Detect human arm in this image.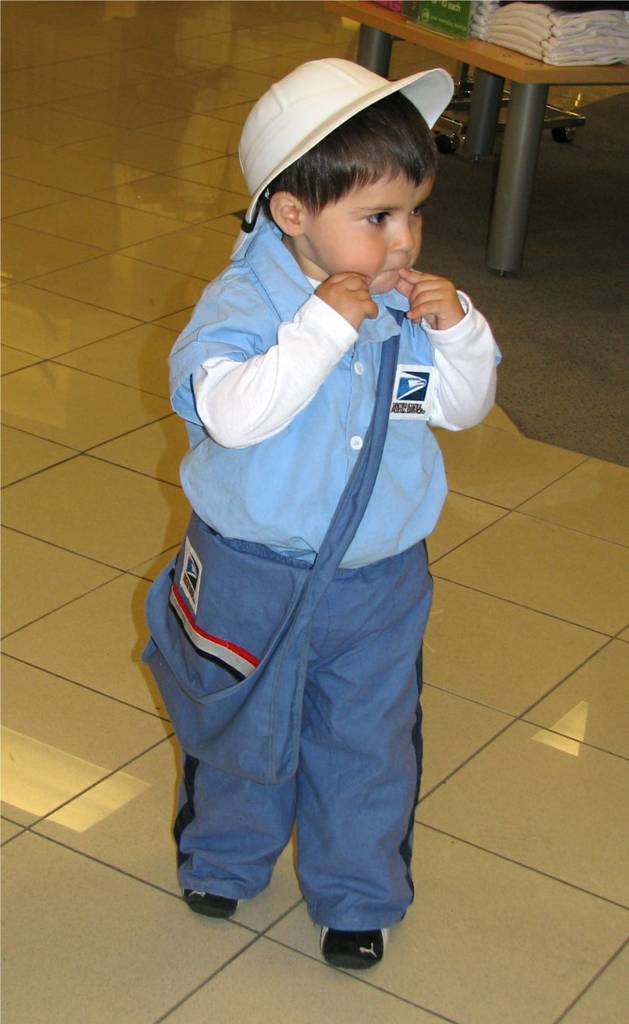
Detection: (165, 286, 393, 463).
